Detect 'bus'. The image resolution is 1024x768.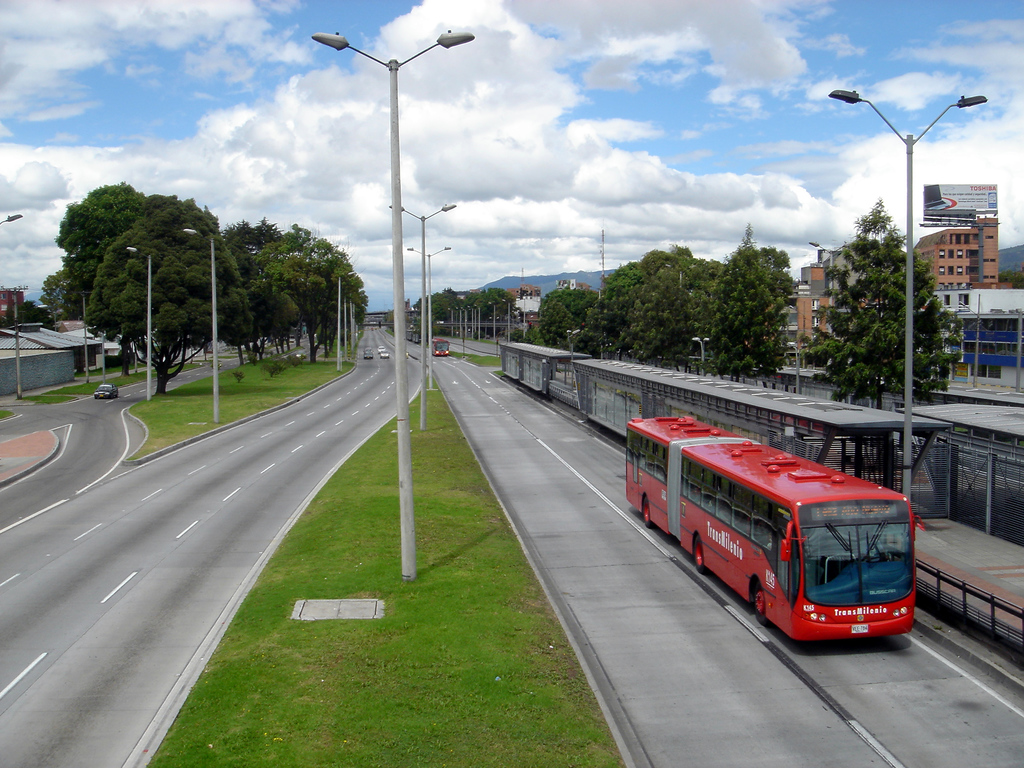
bbox=[431, 337, 452, 357].
